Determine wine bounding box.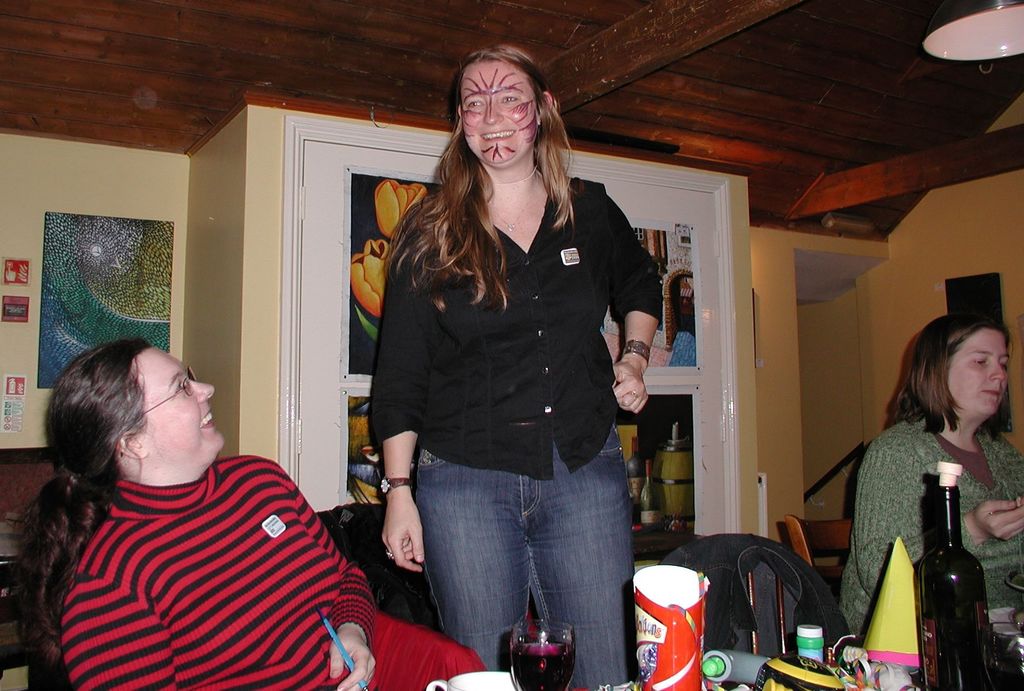
Determined: (513, 645, 573, 690).
